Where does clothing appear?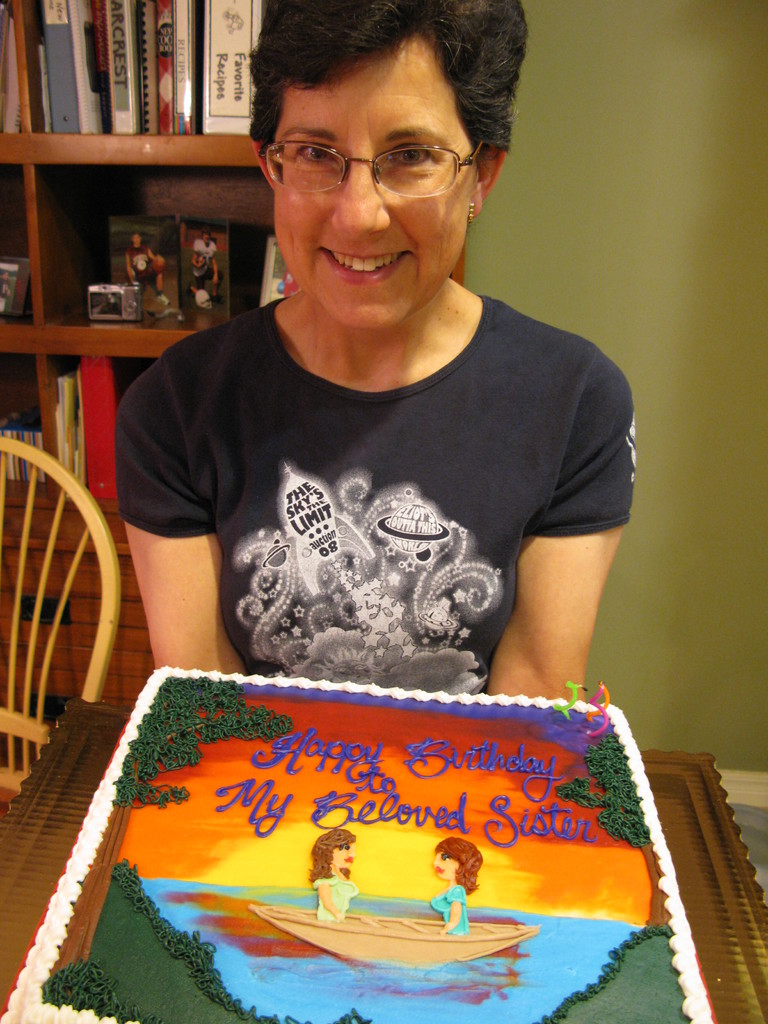
Appears at crop(298, 872, 350, 922).
